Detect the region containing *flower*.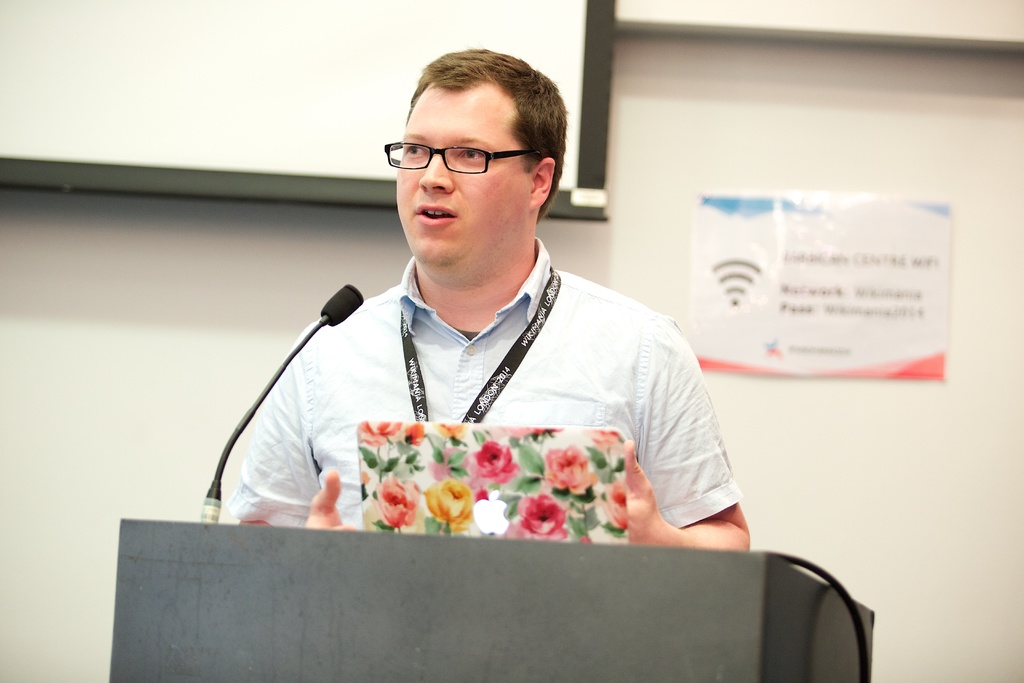
[544,441,598,494].
